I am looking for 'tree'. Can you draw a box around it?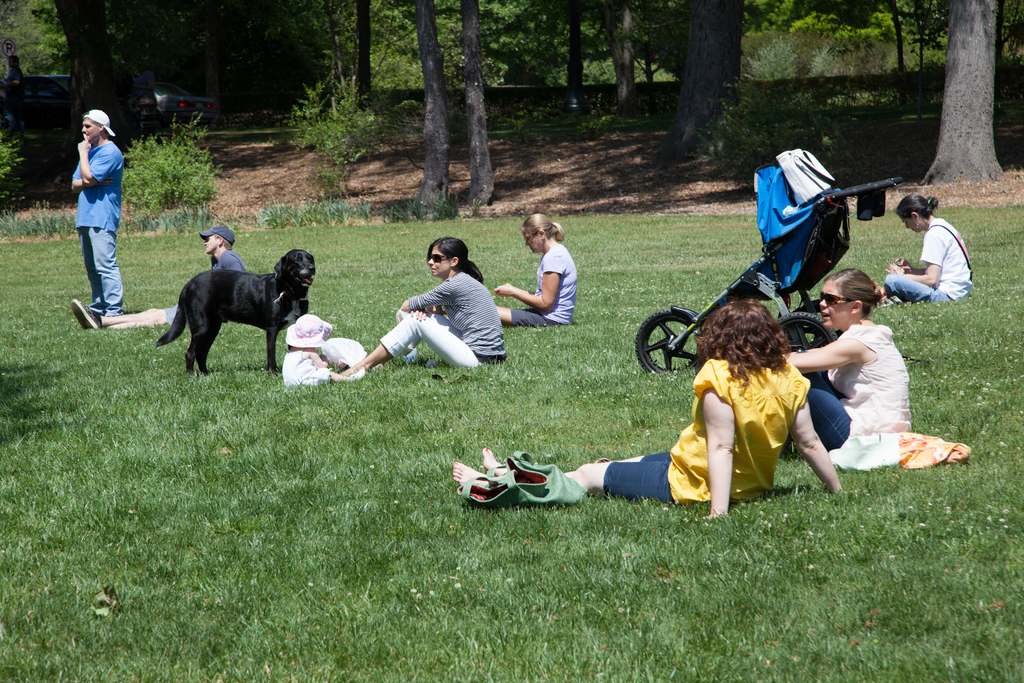
Sure, the bounding box is {"left": 920, "top": 0, "right": 1005, "bottom": 185}.
